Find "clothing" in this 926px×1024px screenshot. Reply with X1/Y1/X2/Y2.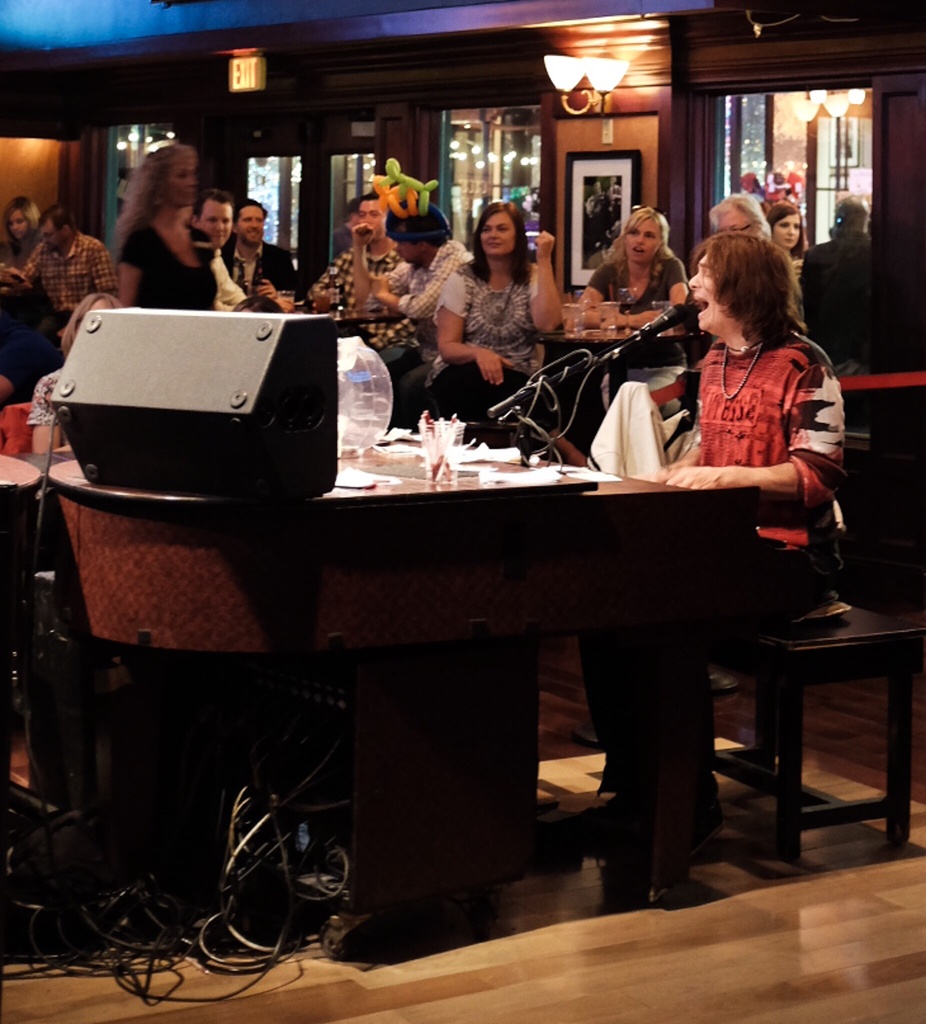
307/241/426/353.
